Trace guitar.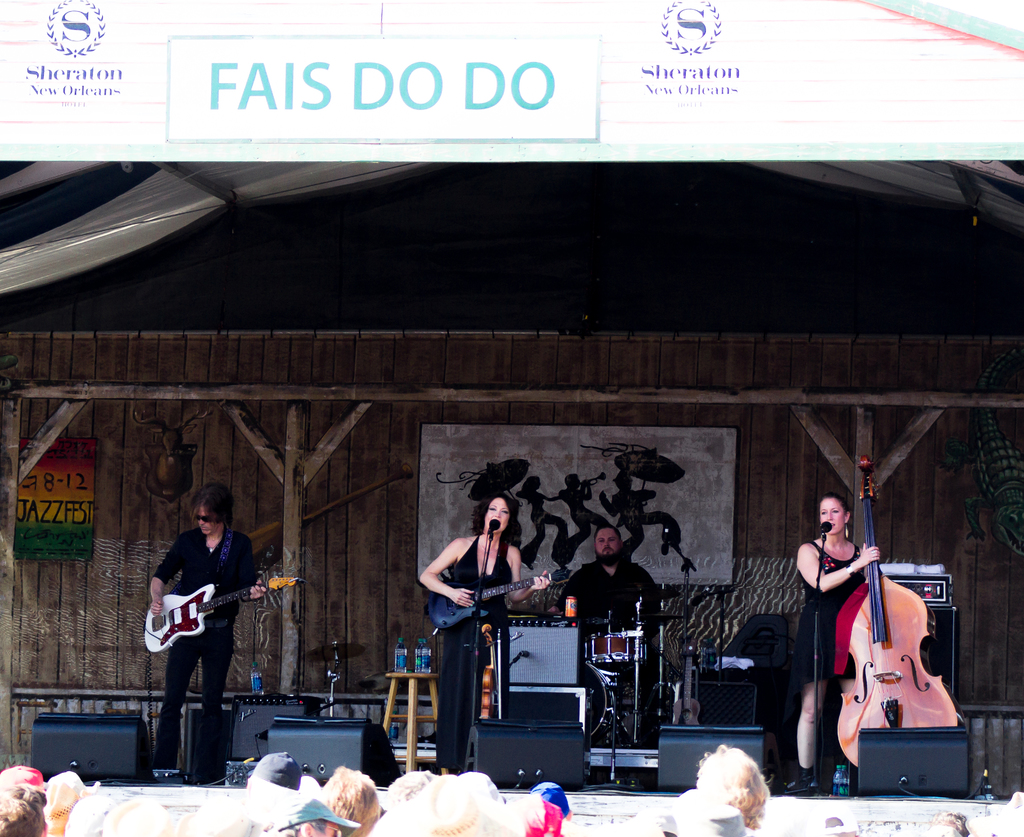
Traced to left=828, top=457, right=961, bottom=774.
